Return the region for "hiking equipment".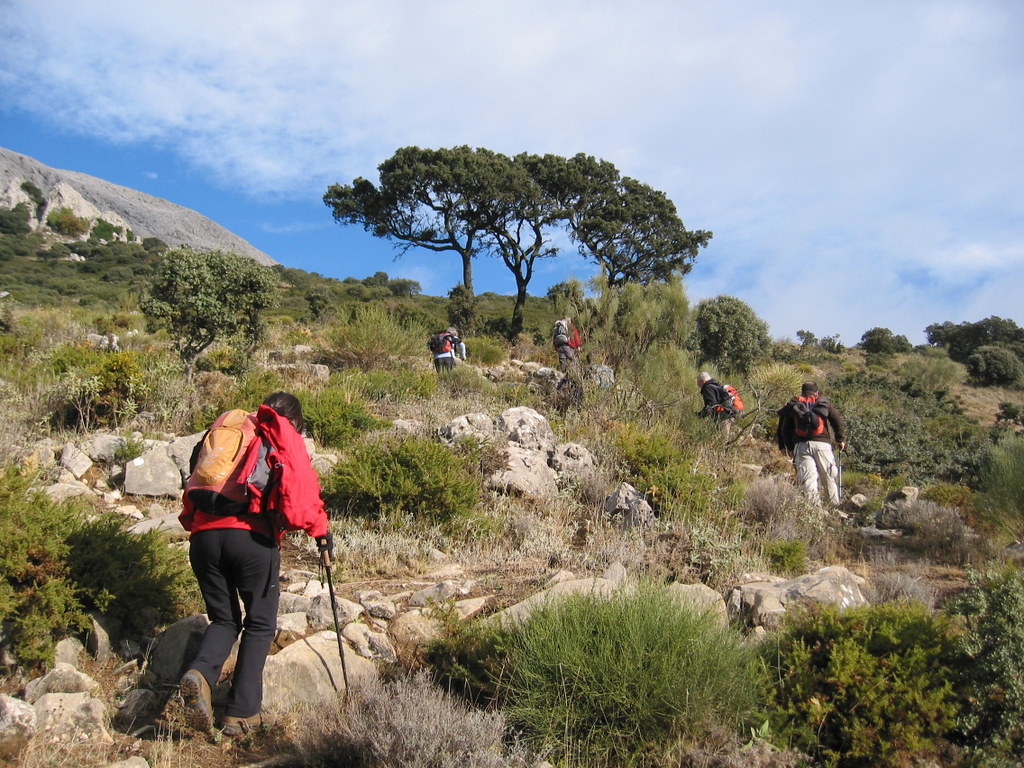
BBox(426, 327, 461, 352).
